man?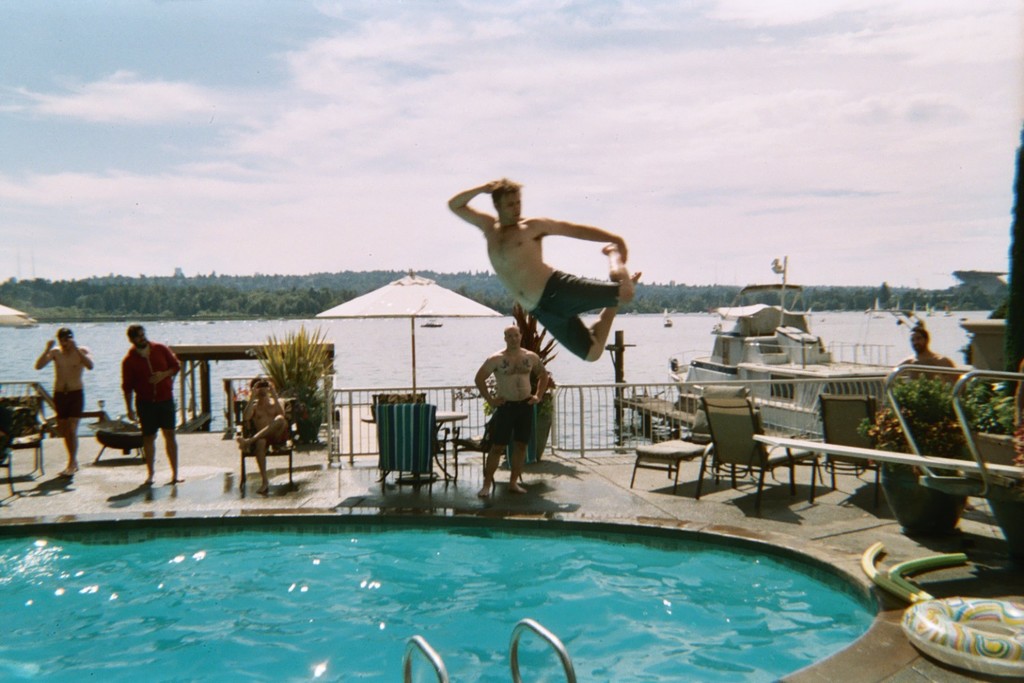
locate(892, 325, 963, 385)
